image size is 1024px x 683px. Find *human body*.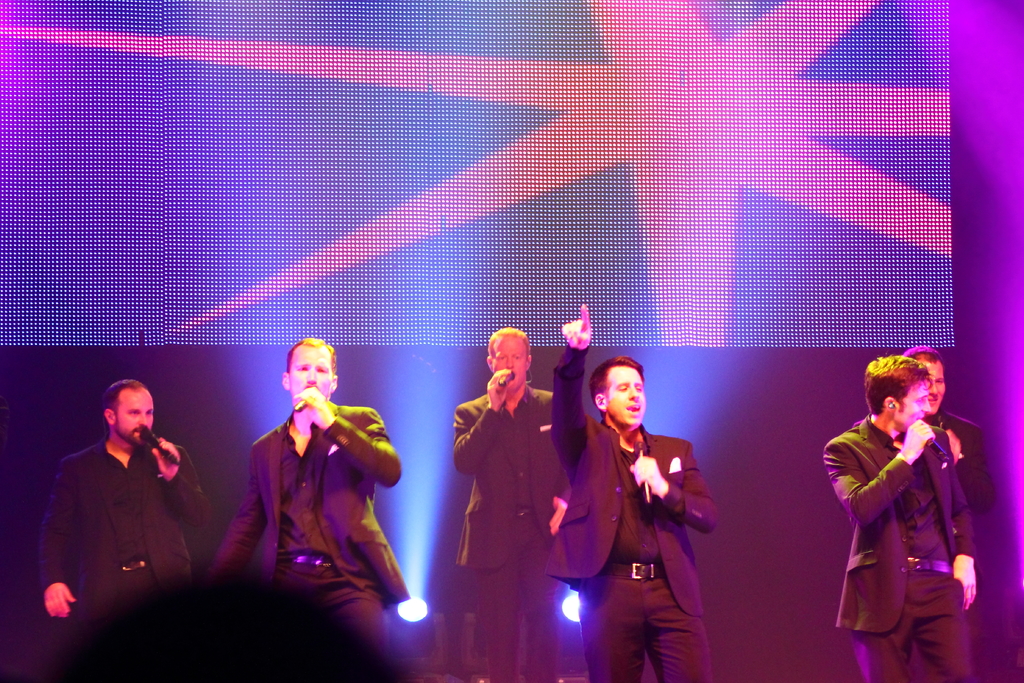
42 435 218 643.
